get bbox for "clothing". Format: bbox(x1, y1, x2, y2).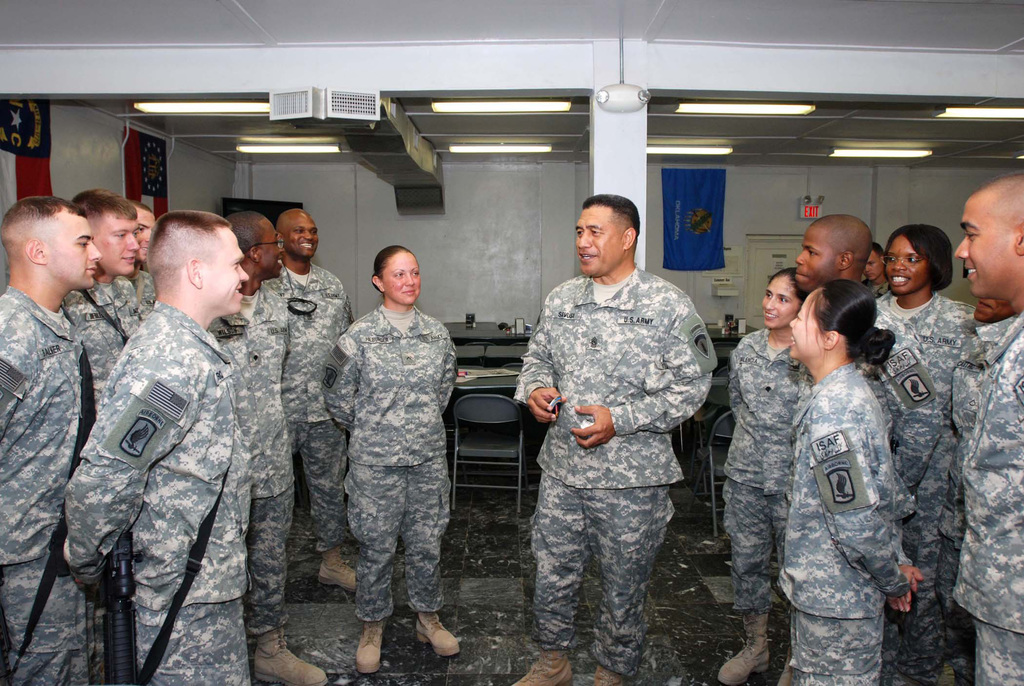
bbox(514, 275, 710, 678).
